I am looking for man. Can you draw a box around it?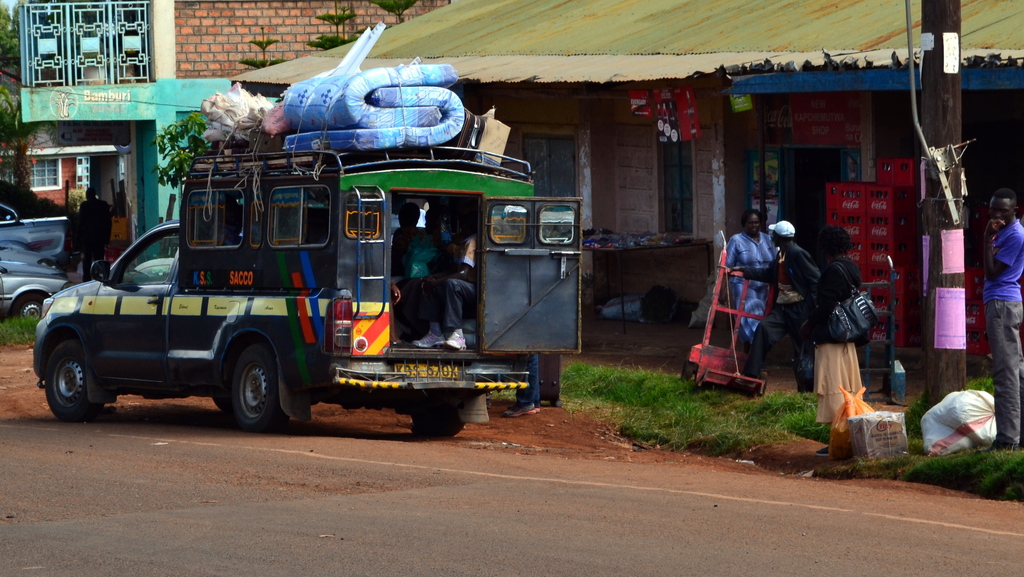
Sure, the bounding box is {"x1": 980, "y1": 187, "x2": 1023, "y2": 451}.
